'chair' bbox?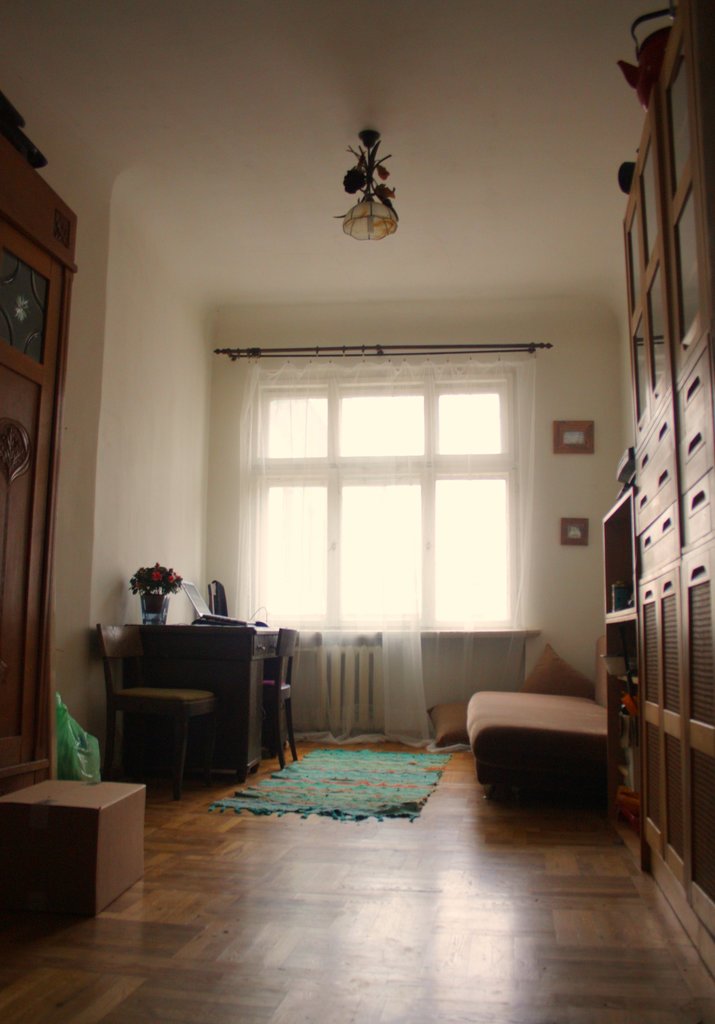
[102, 615, 212, 808]
